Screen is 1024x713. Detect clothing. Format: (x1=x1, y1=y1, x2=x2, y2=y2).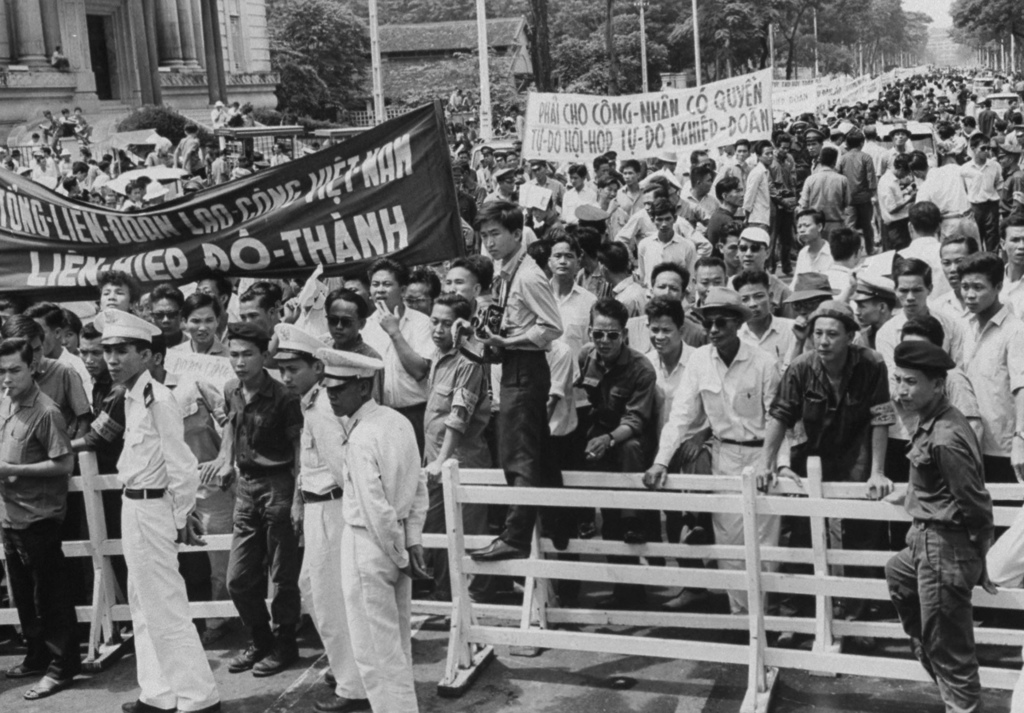
(x1=165, y1=364, x2=244, y2=599).
